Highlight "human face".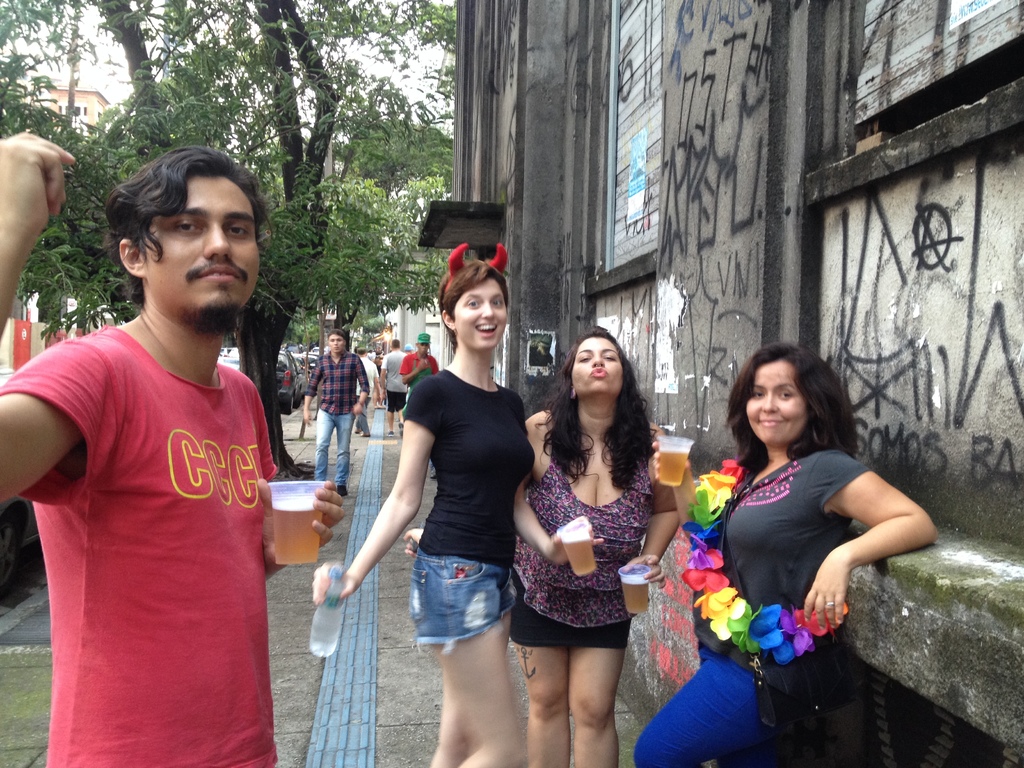
Highlighted region: (x1=330, y1=333, x2=346, y2=353).
